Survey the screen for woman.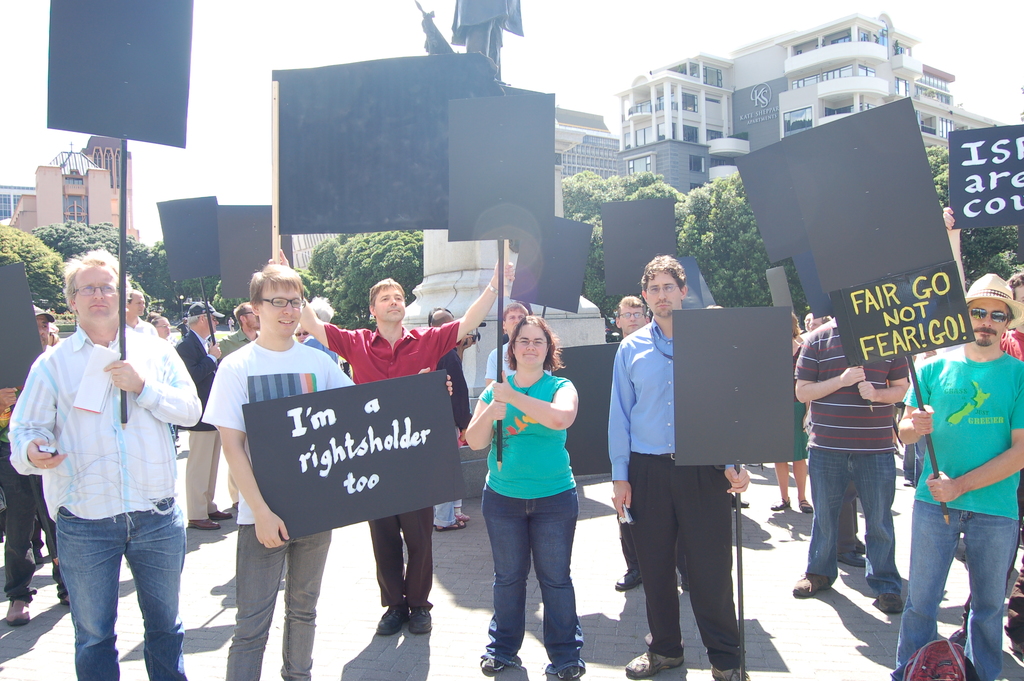
Survey found: bbox(463, 308, 586, 680).
